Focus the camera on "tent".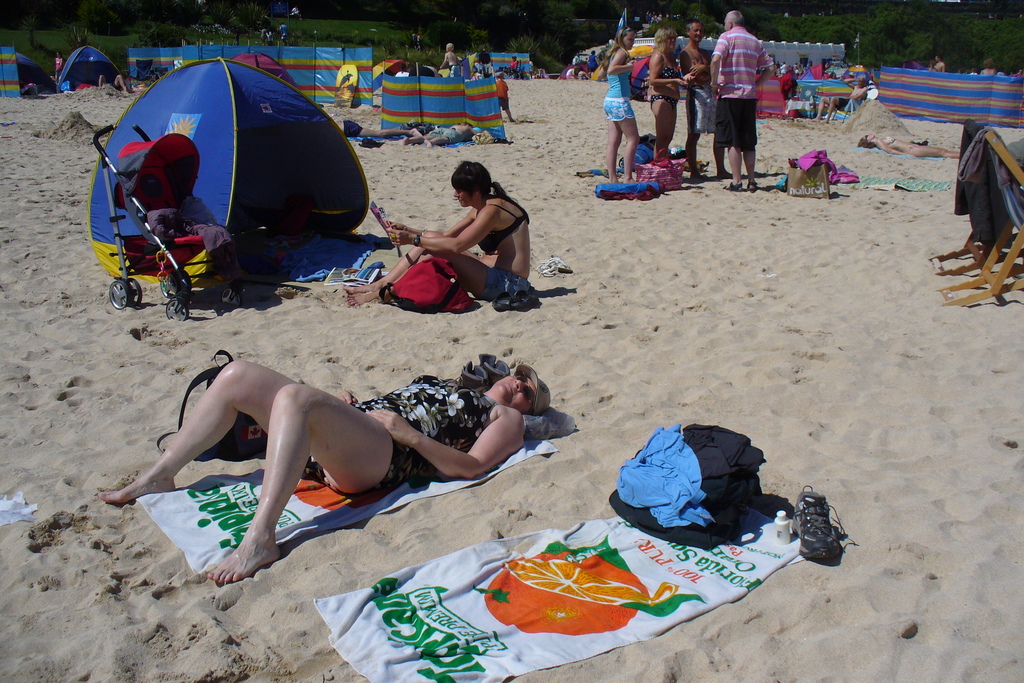
Focus region: 845/76/1023/159.
